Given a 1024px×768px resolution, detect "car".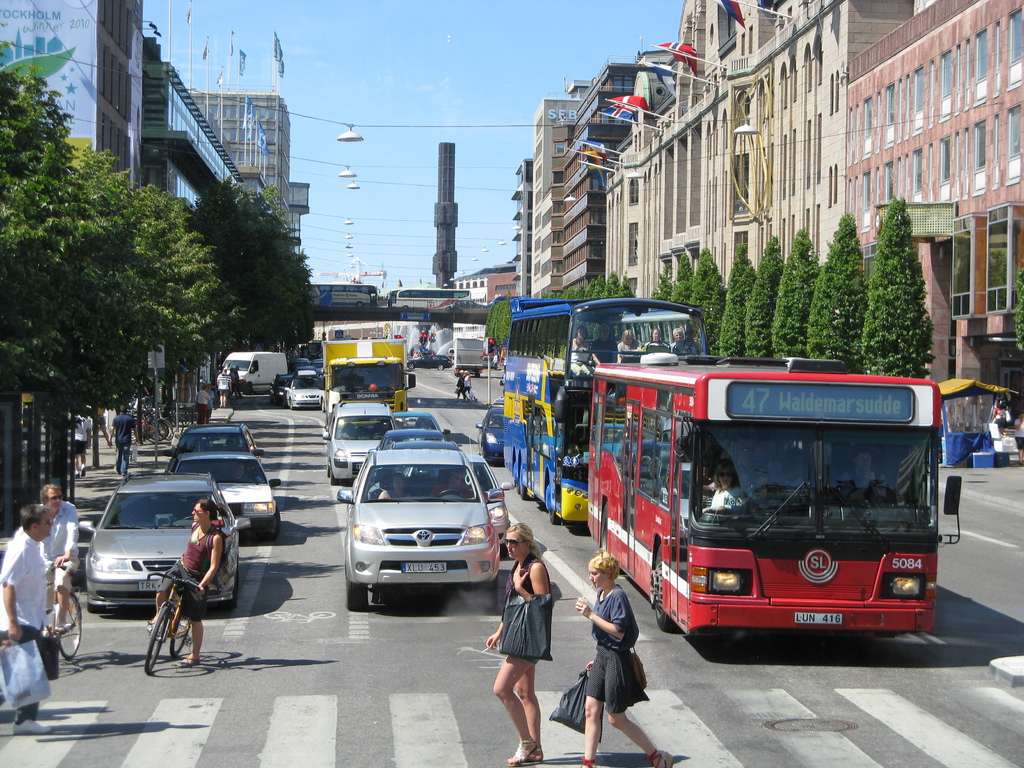
{"x1": 480, "y1": 353, "x2": 497, "y2": 368}.
